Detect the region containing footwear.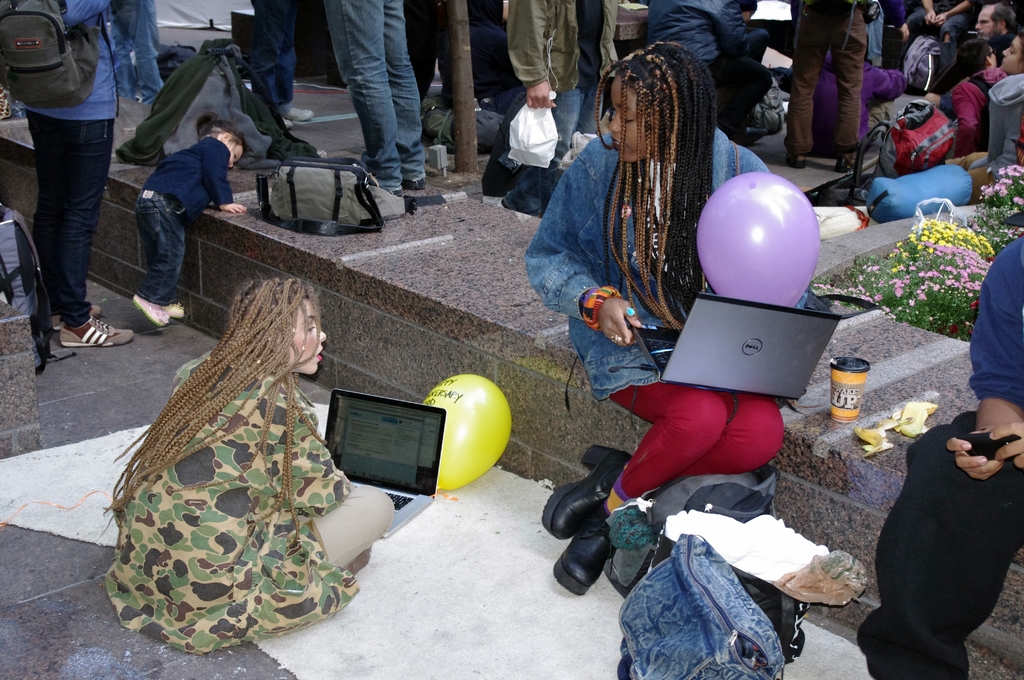
536, 439, 632, 543.
